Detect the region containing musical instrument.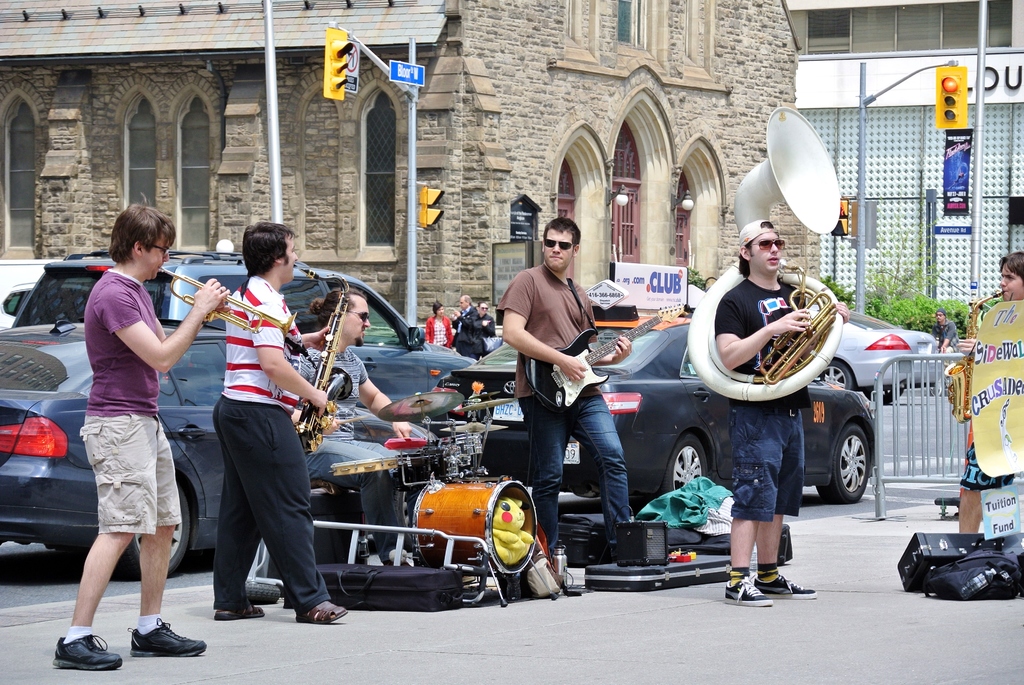
{"x1": 519, "y1": 303, "x2": 686, "y2": 411}.
